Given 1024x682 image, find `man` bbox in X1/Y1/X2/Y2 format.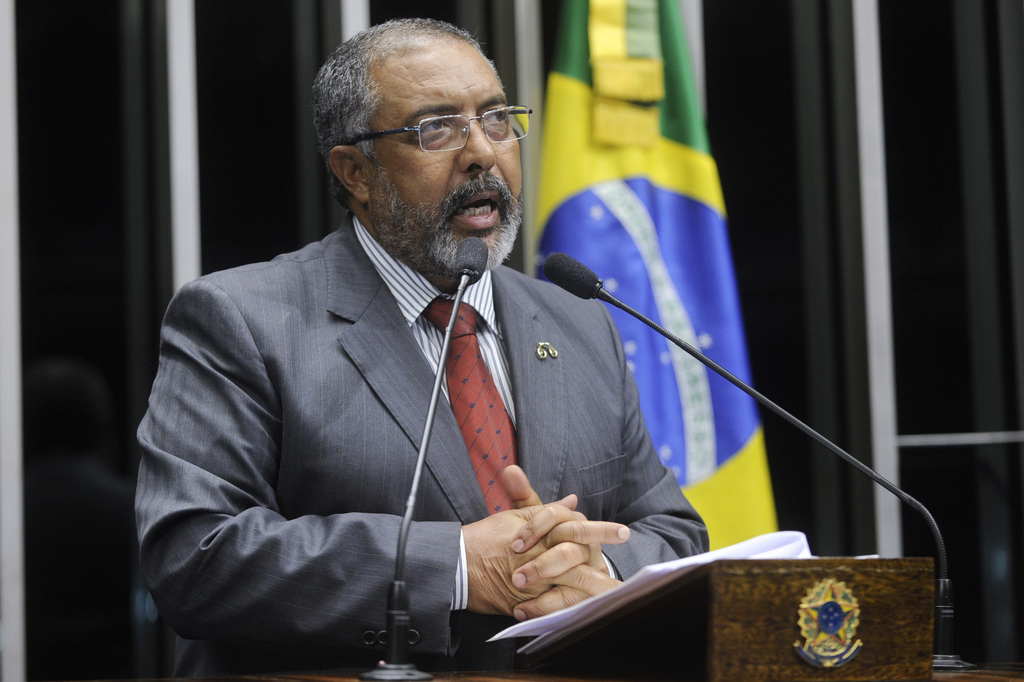
130/17/710/679.
